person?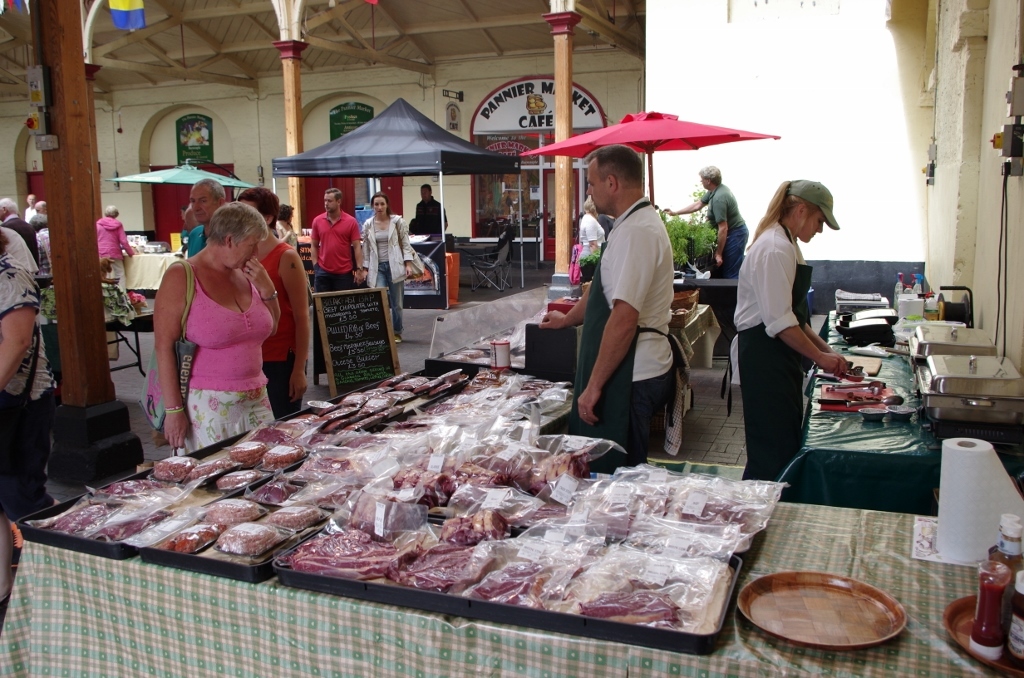
left=270, top=200, right=306, bottom=253
